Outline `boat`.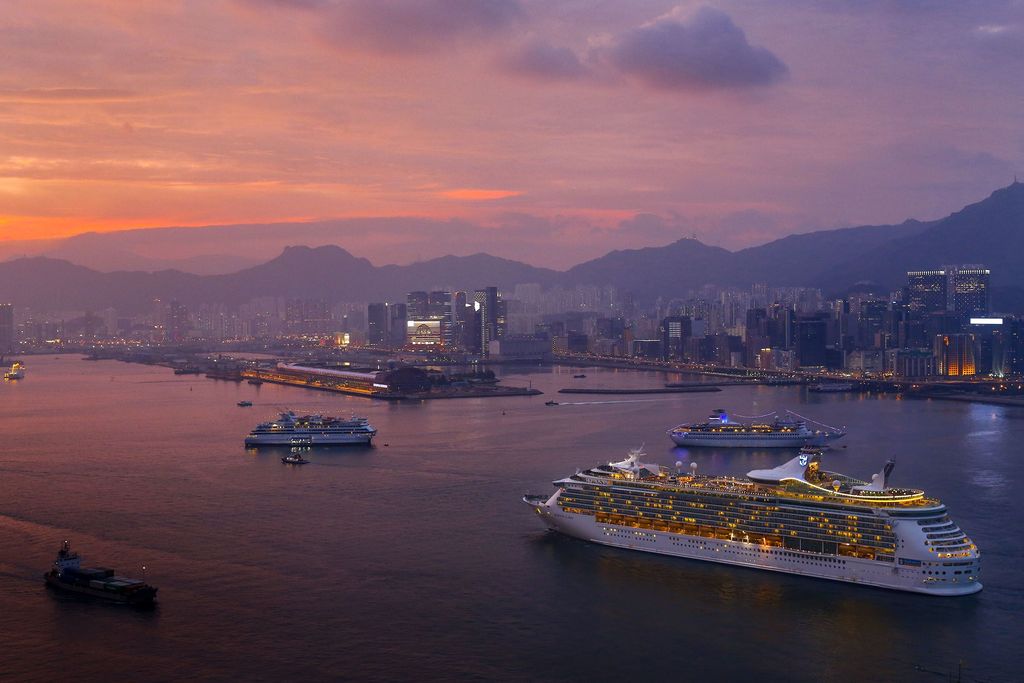
Outline: 280, 453, 311, 467.
